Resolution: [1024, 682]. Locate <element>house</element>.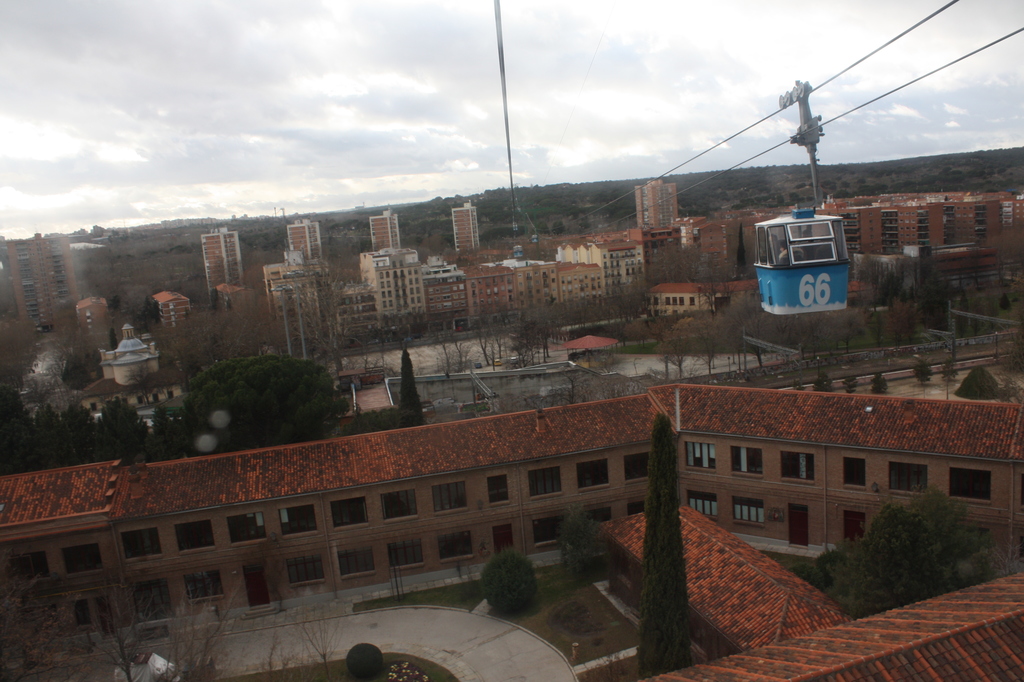
bbox(5, 241, 74, 340).
